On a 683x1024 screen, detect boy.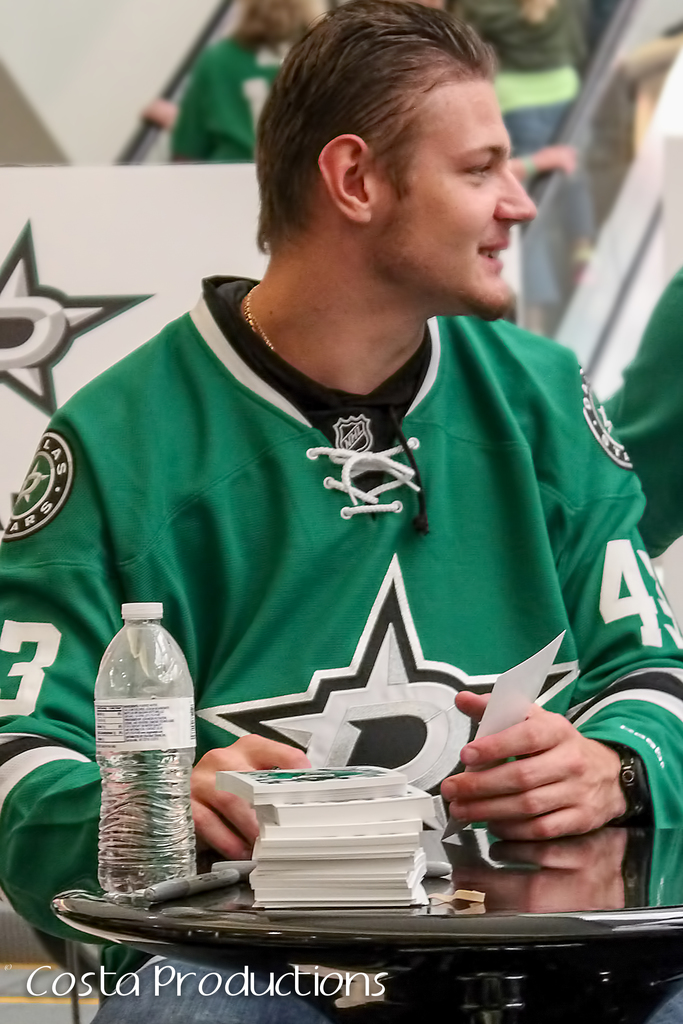
box(54, 15, 630, 902).
